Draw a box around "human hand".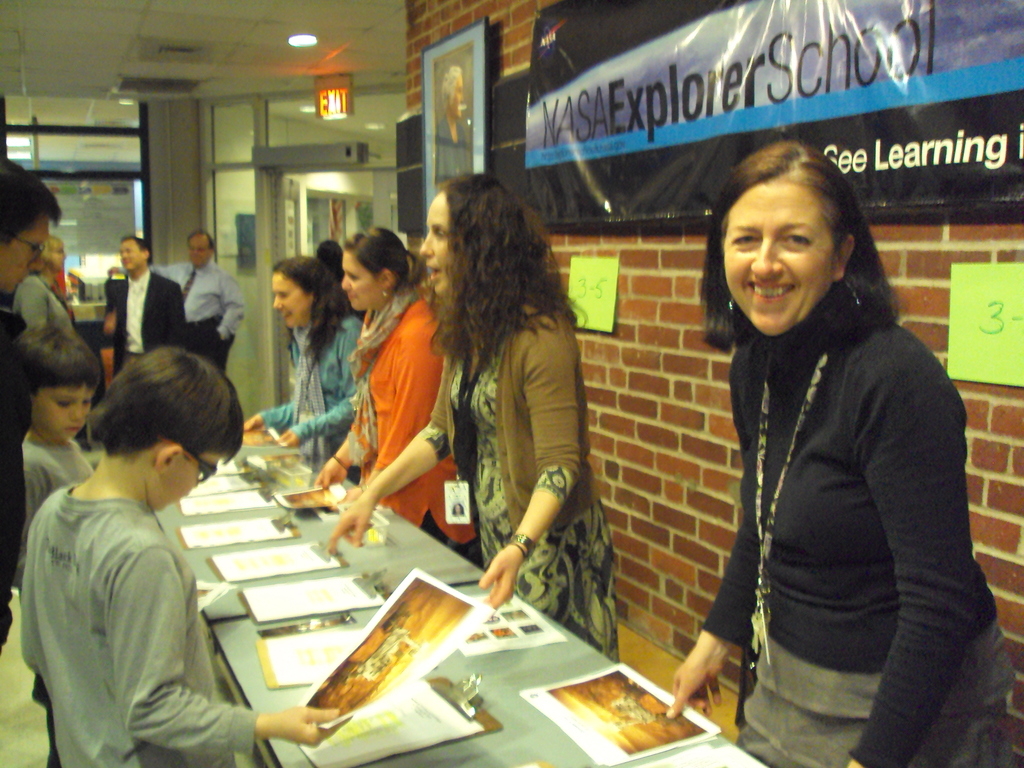
335/484/364/506.
